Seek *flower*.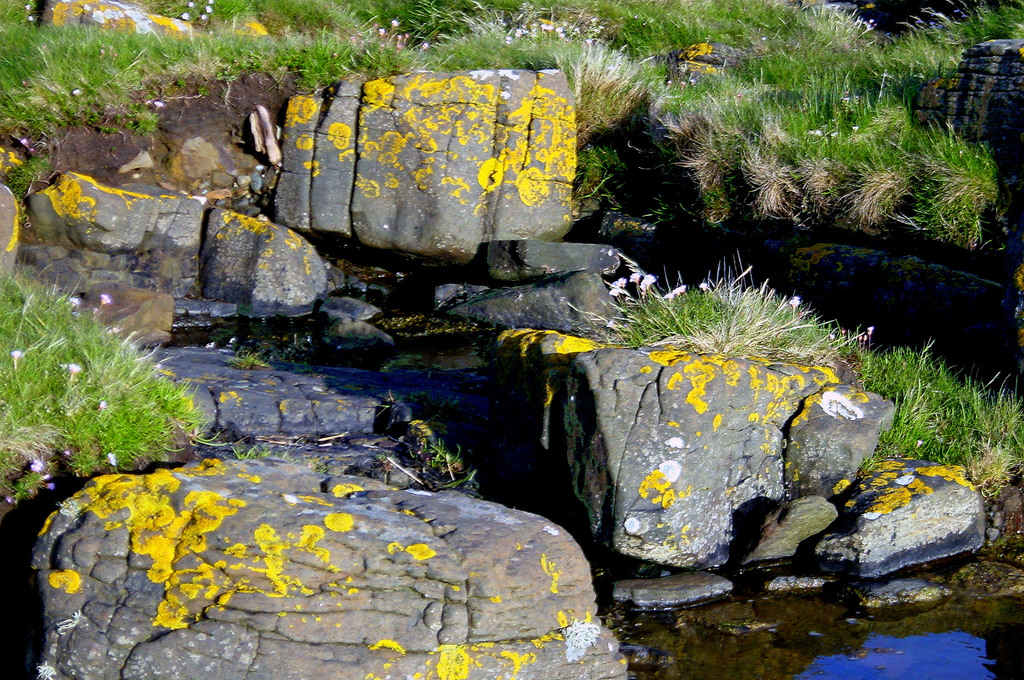
locate(189, 0, 197, 8).
